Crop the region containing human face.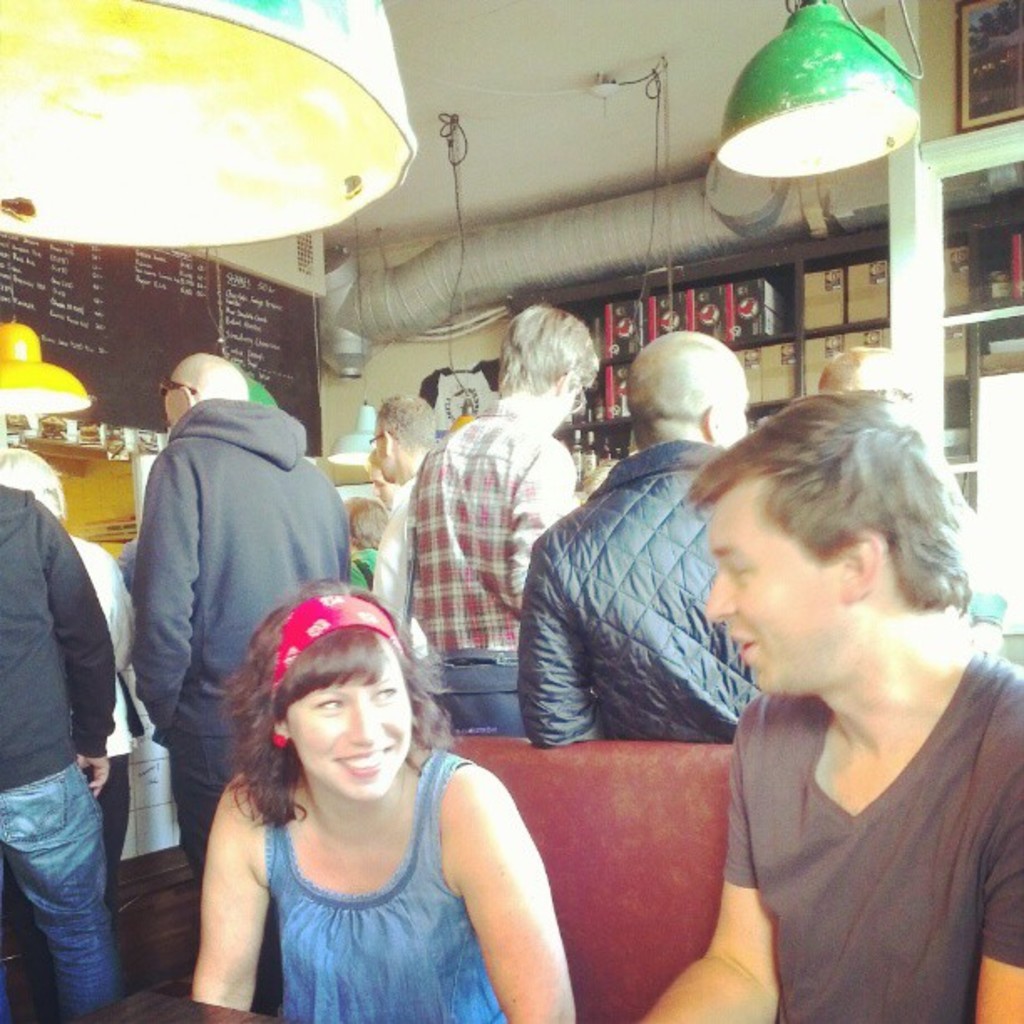
Crop region: BBox(708, 475, 855, 691).
